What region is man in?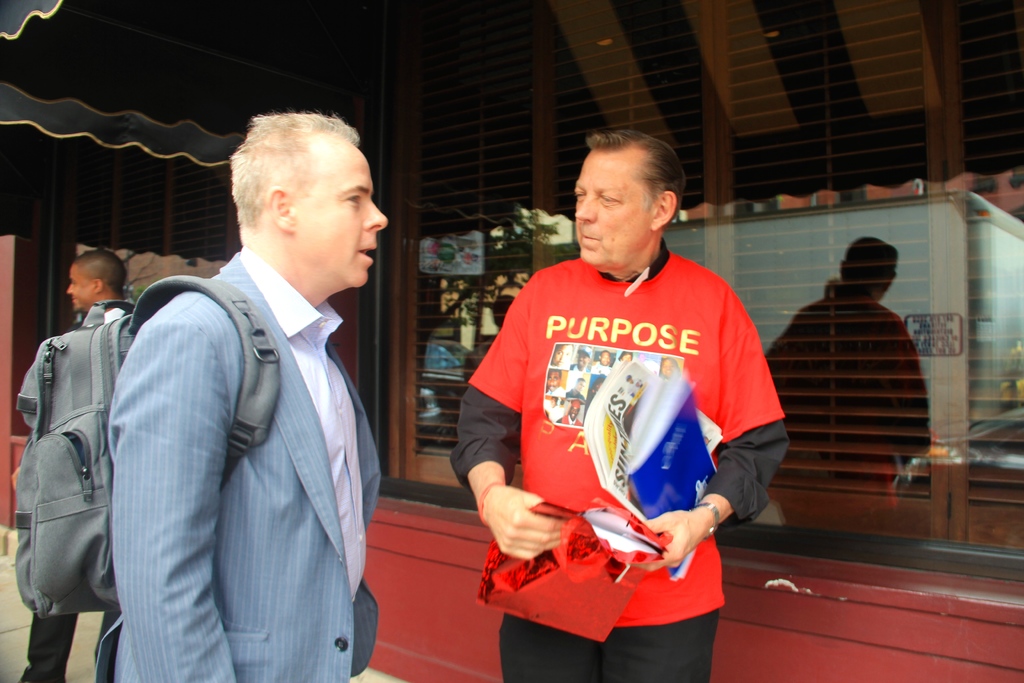
locate(590, 347, 611, 375).
